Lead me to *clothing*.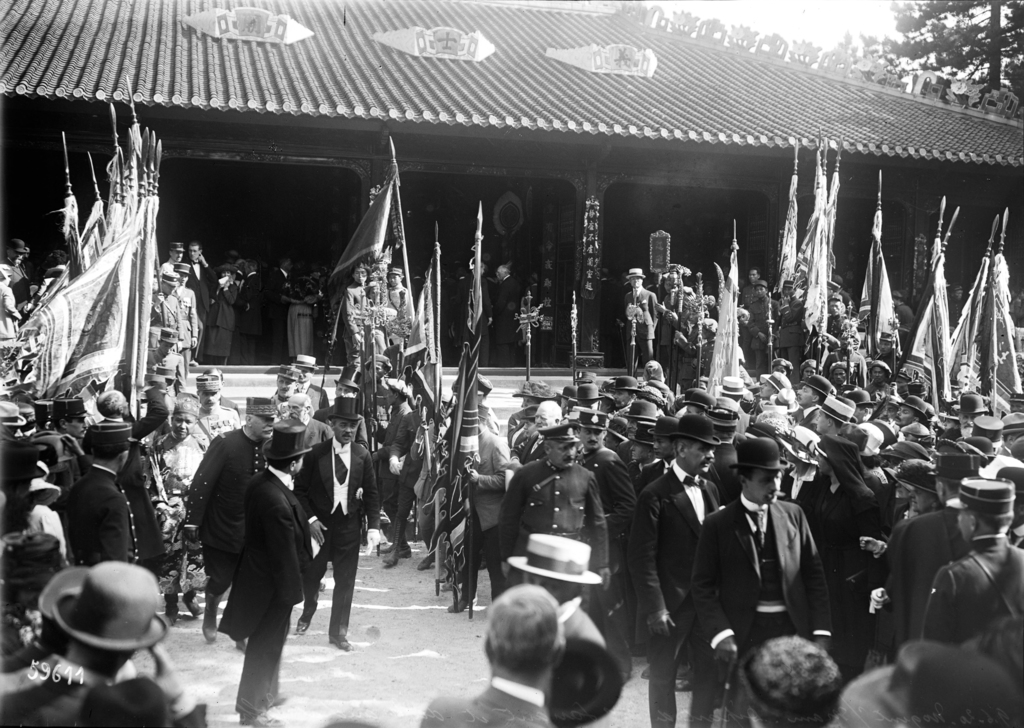
Lead to detection(187, 396, 241, 434).
